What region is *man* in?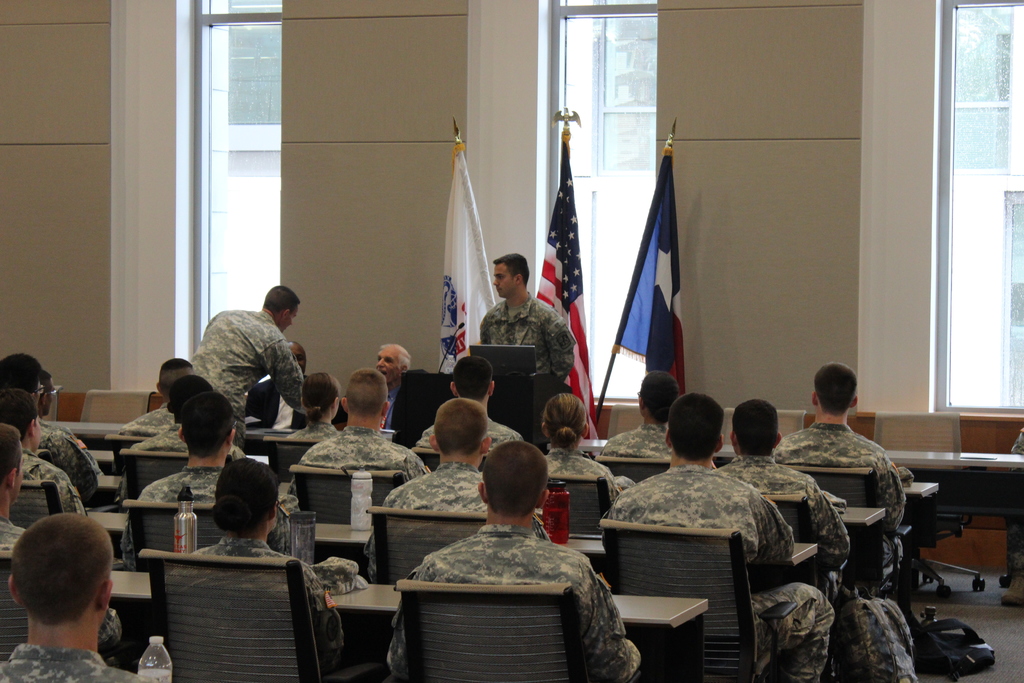
{"x1": 0, "y1": 388, "x2": 84, "y2": 529}.
